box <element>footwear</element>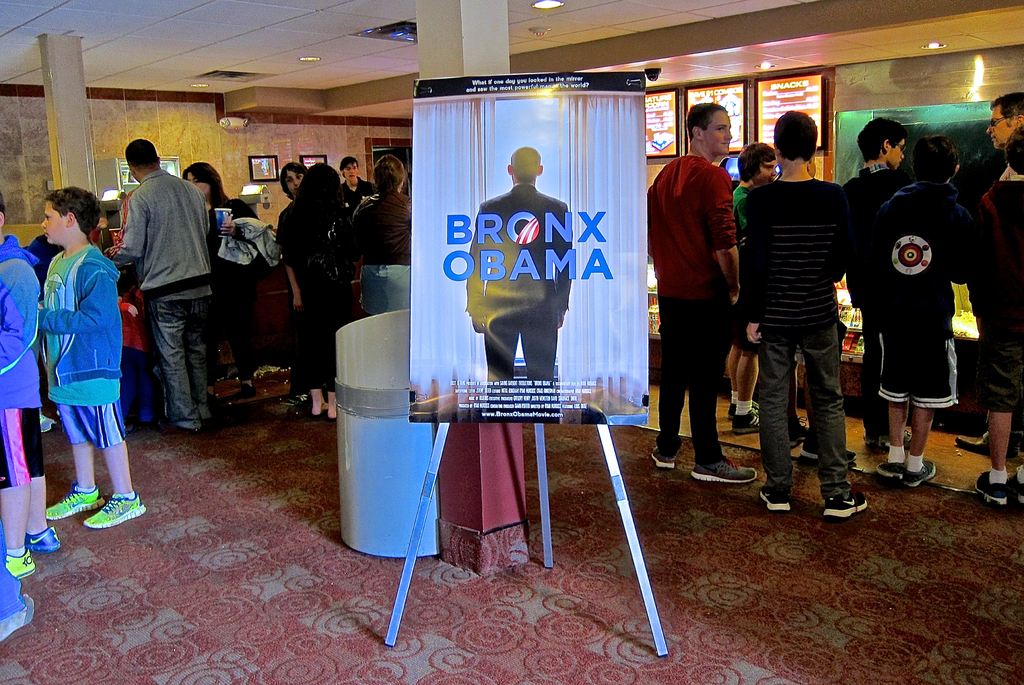
bbox=[1009, 467, 1023, 513]
